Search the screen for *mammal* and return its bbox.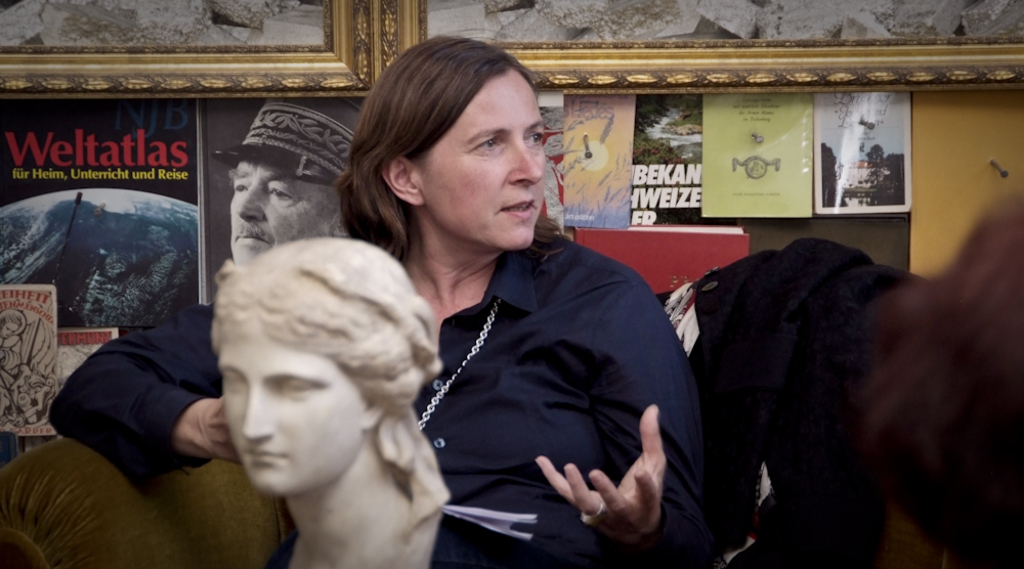
Found: [x1=207, y1=233, x2=570, y2=568].
